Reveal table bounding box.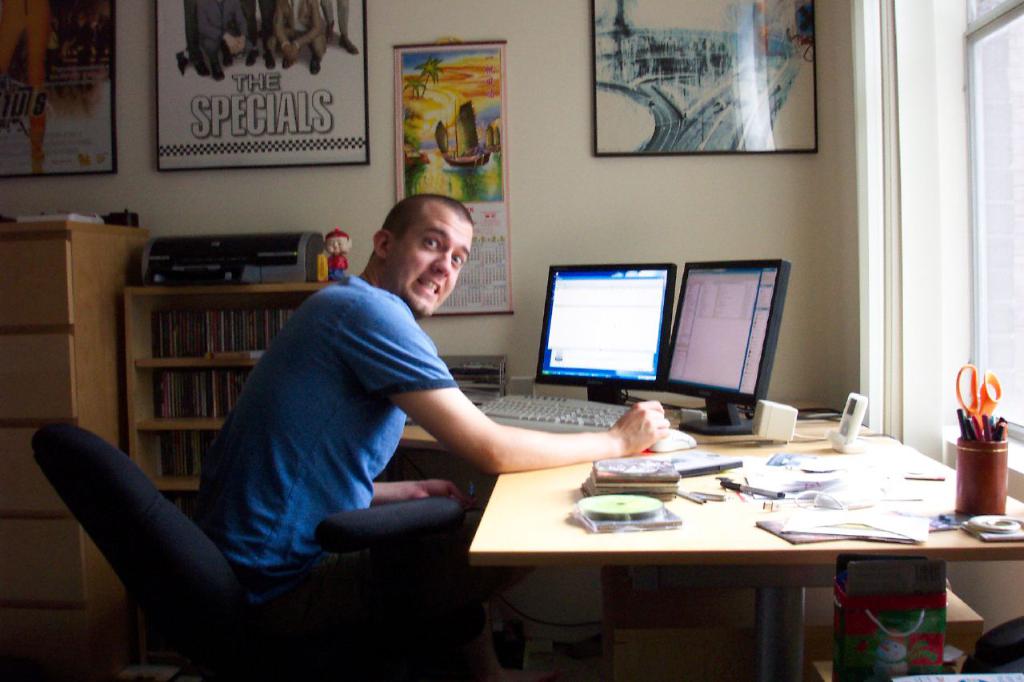
Revealed: [left=464, top=400, right=1022, bottom=681].
